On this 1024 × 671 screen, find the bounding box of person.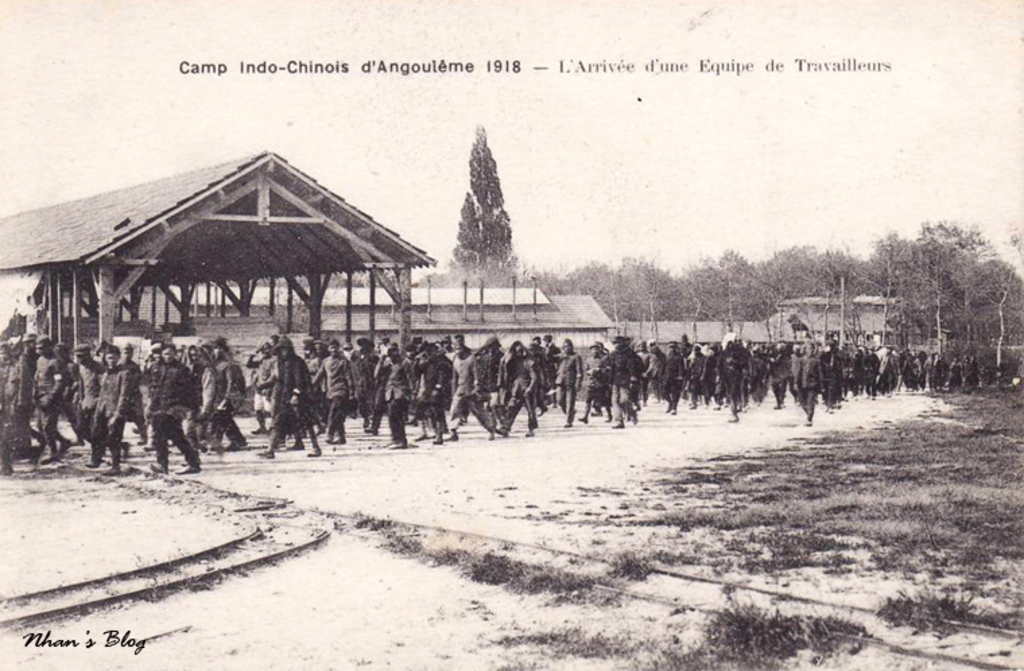
Bounding box: 838,341,861,389.
